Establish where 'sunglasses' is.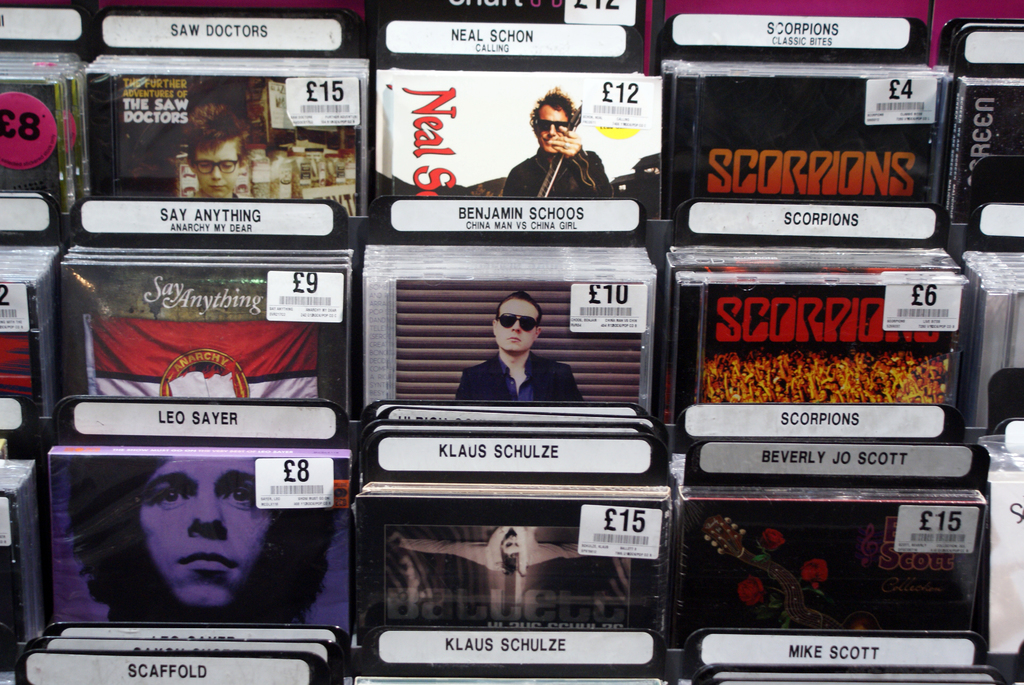
Established at {"x1": 540, "y1": 119, "x2": 570, "y2": 134}.
